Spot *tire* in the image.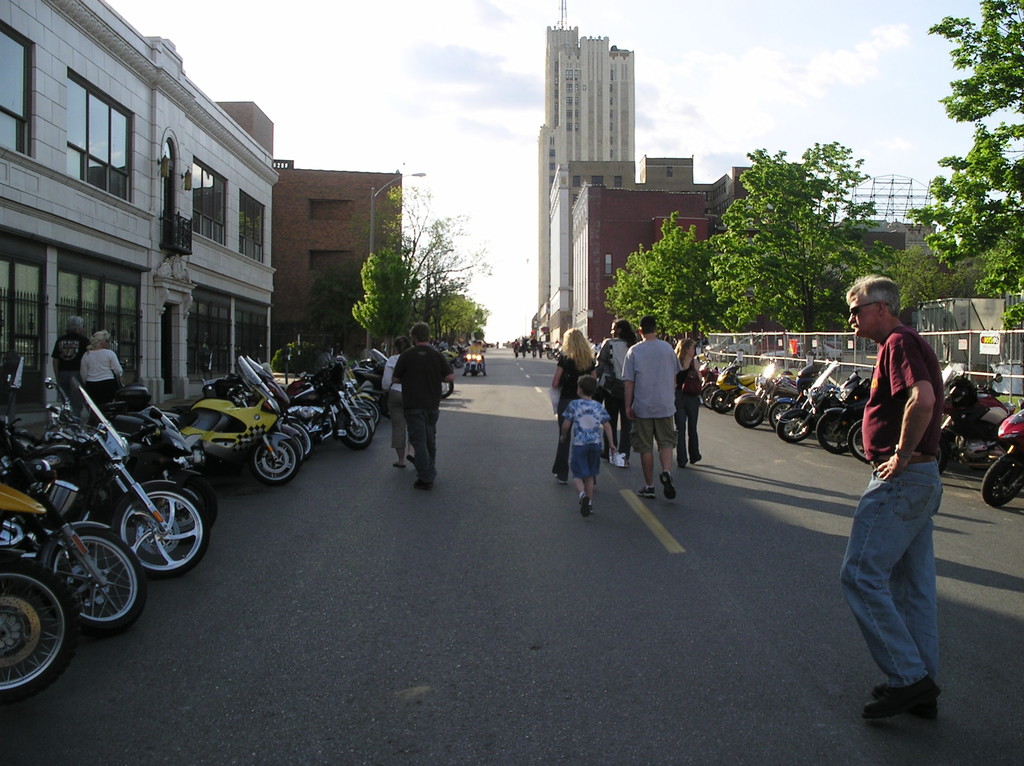
*tire* found at 100, 486, 189, 589.
